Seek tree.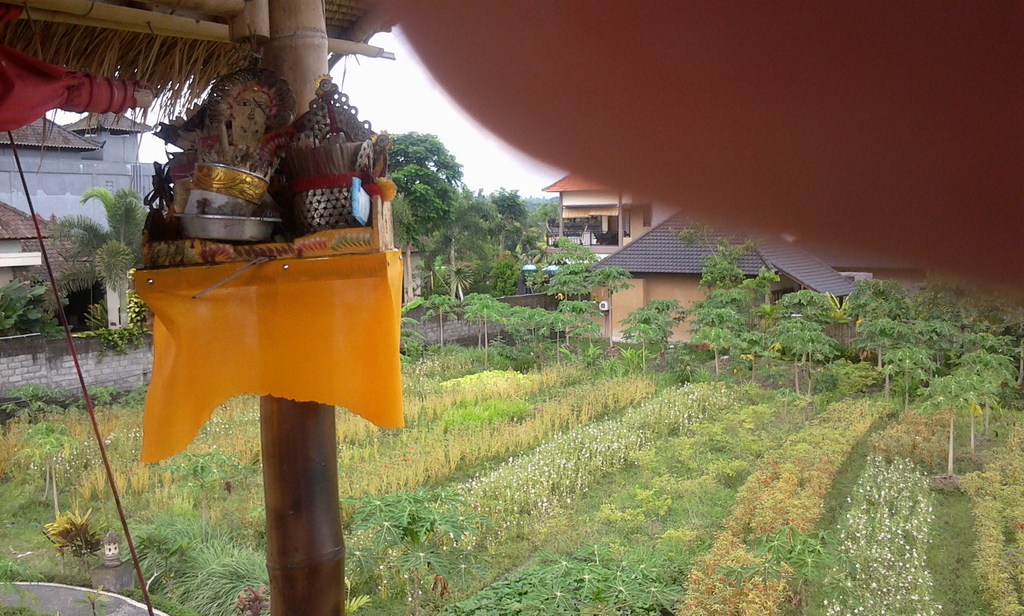
pyautogui.locateOnScreen(86, 189, 145, 318).
